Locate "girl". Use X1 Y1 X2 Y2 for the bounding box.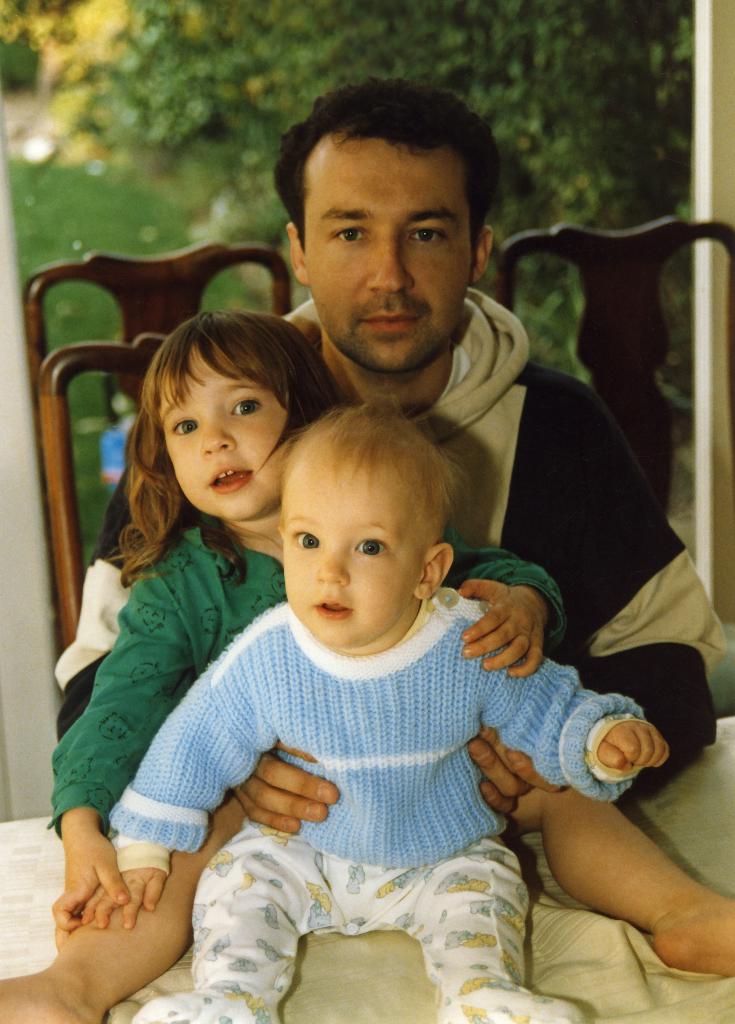
0 311 734 1023.
